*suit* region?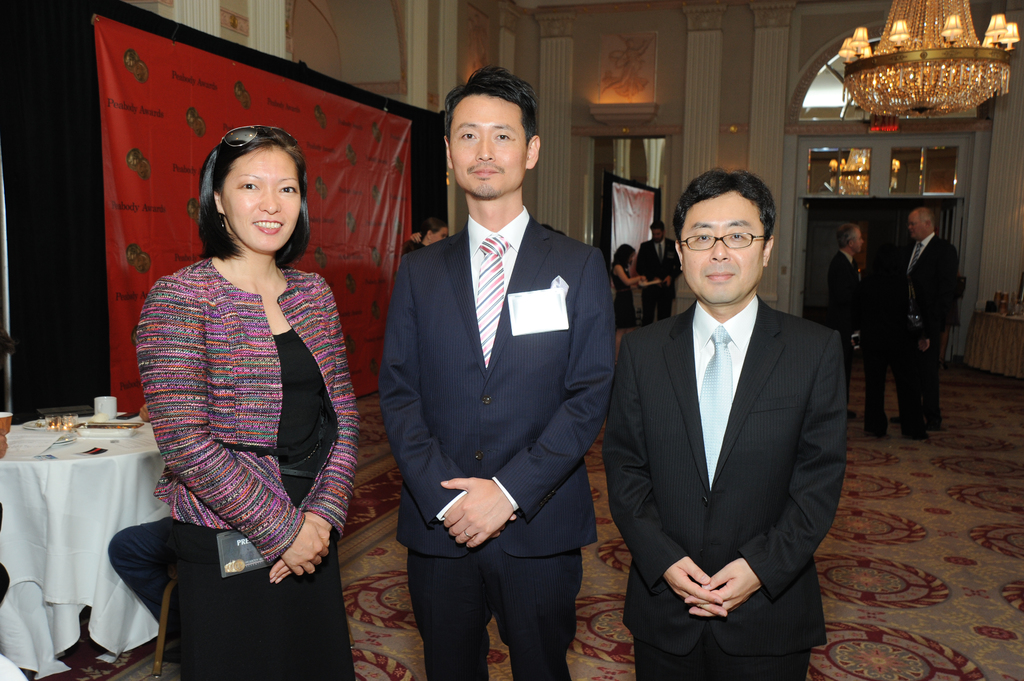
detection(896, 235, 960, 432)
